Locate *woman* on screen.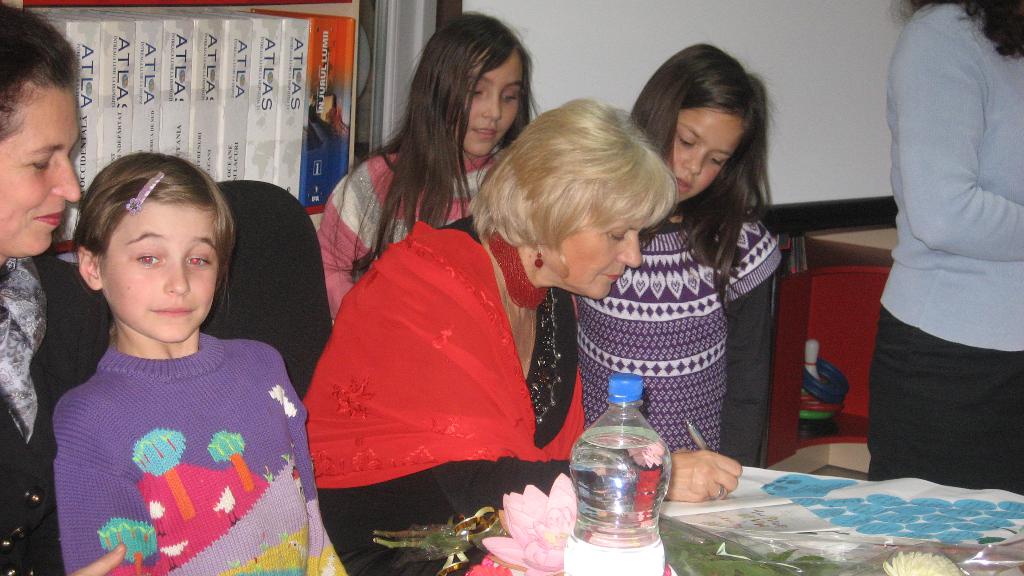
On screen at left=862, top=0, right=1023, bottom=496.
